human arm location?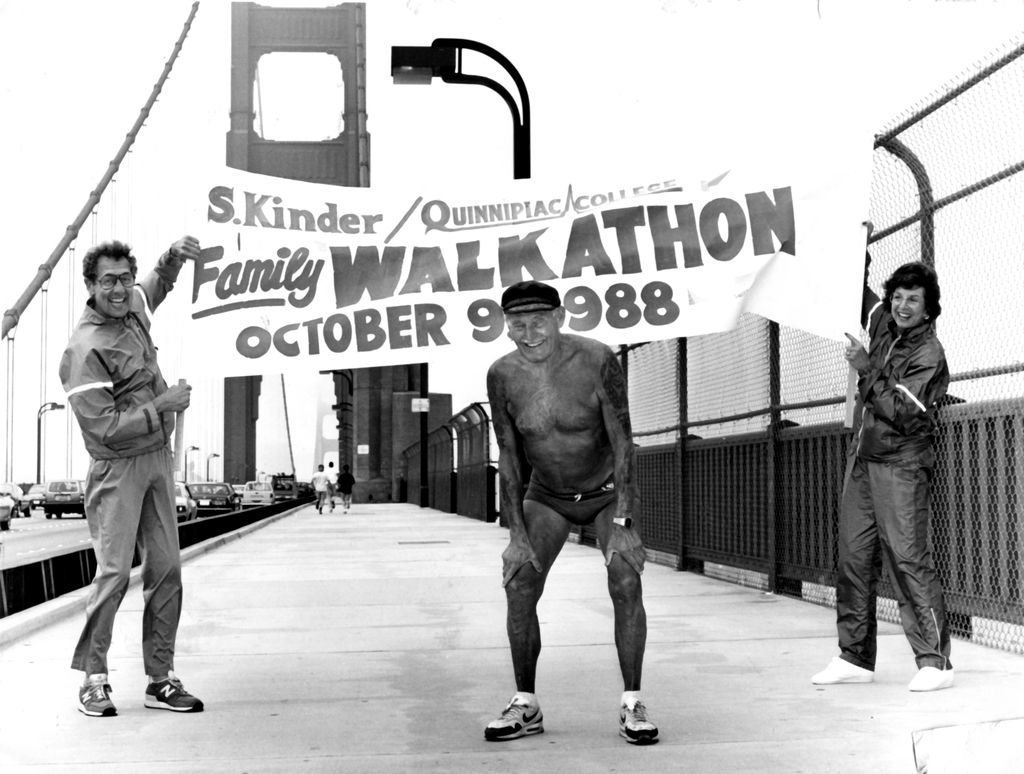
(x1=861, y1=216, x2=883, y2=340)
